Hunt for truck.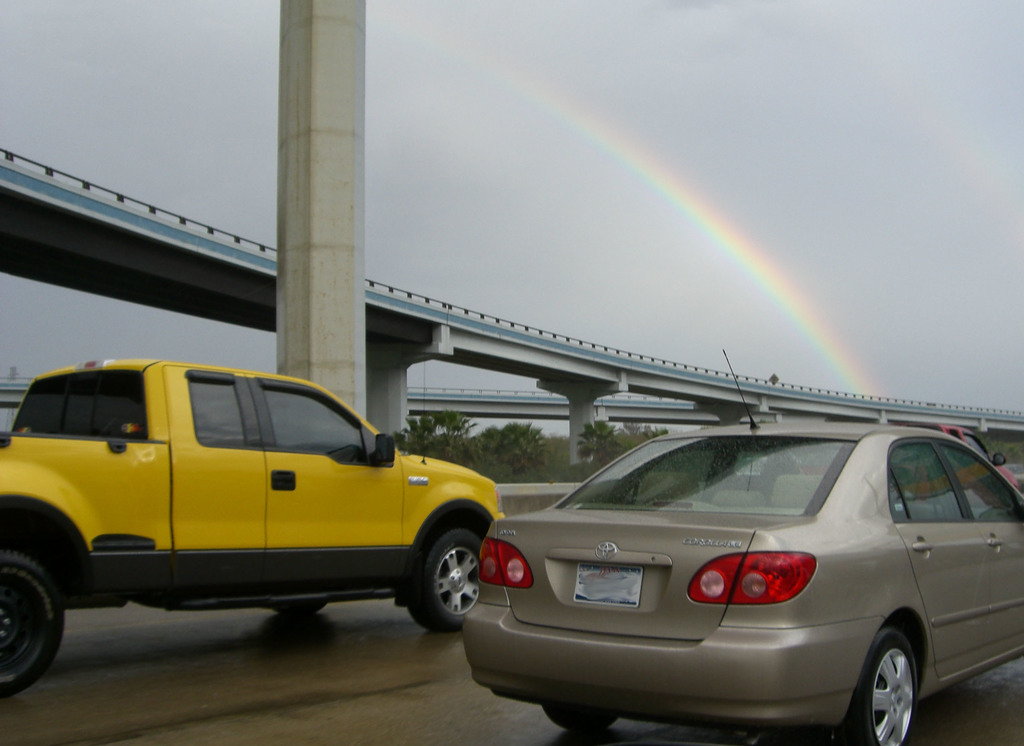
Hunted down at (left=12, top=361, right=518, bottom=690).
